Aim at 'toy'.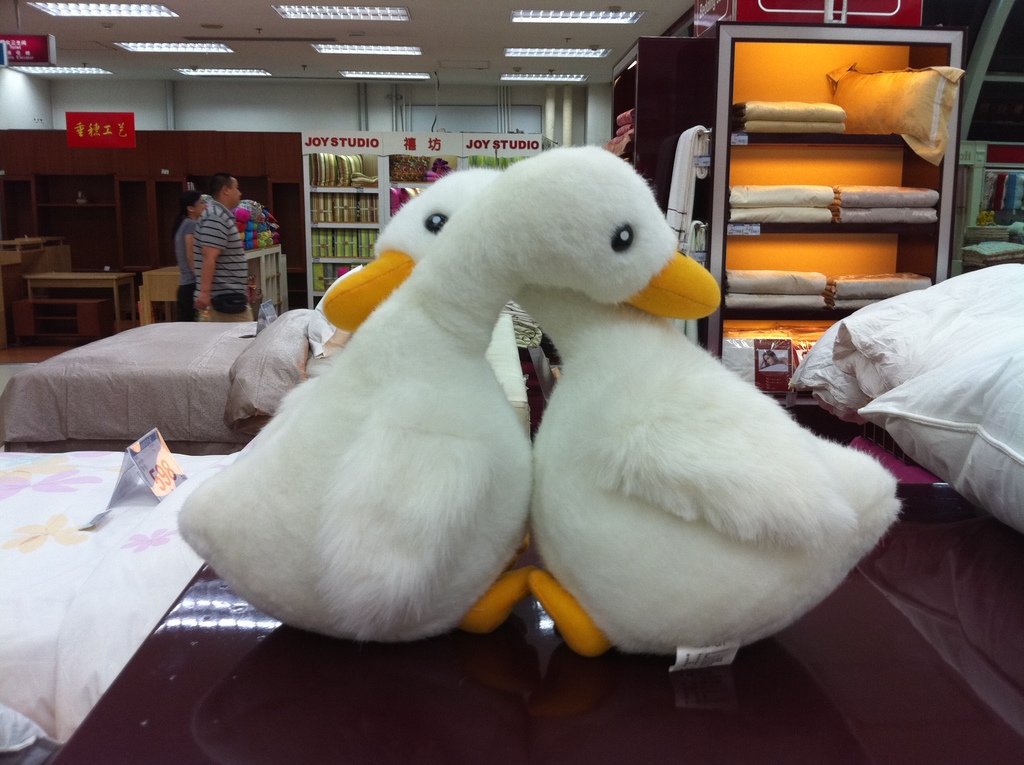
Aimed at x1=246 y1=275 x2=258 y2=304.
